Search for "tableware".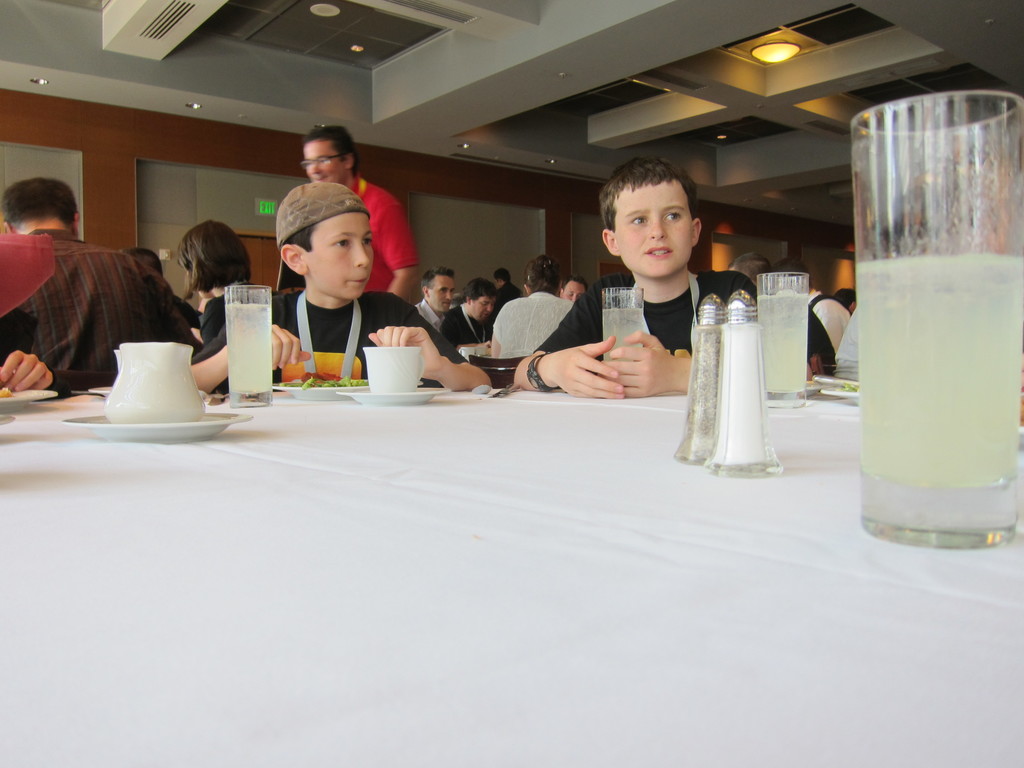
Found at (88,321,198,419).
